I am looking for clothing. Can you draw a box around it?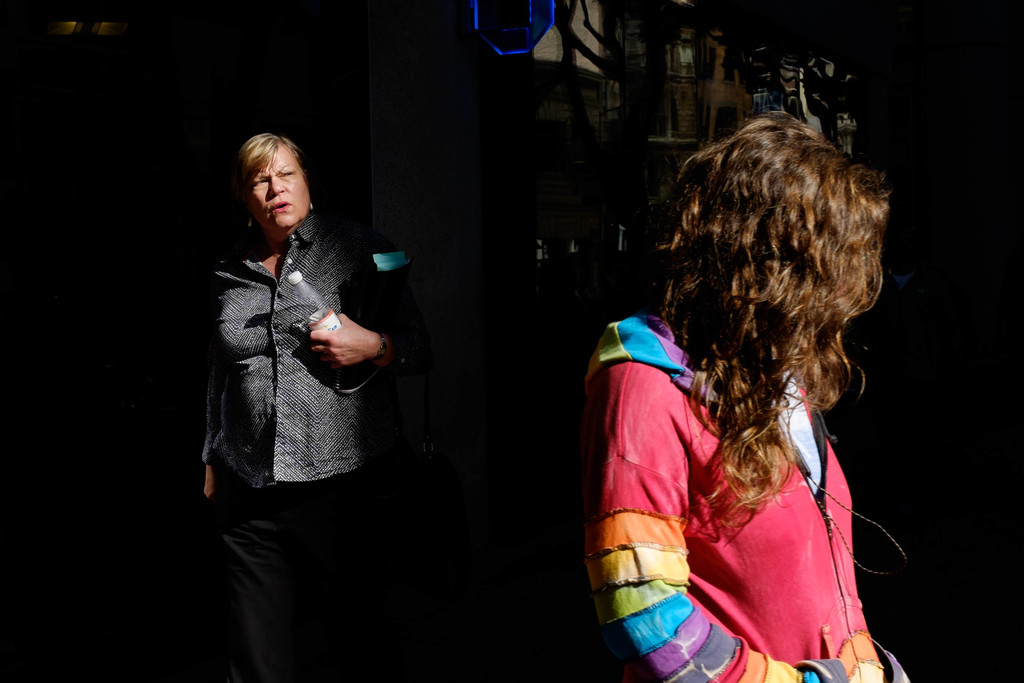
Sure, the bounding box is select_region(200, 124, 403, 680).
